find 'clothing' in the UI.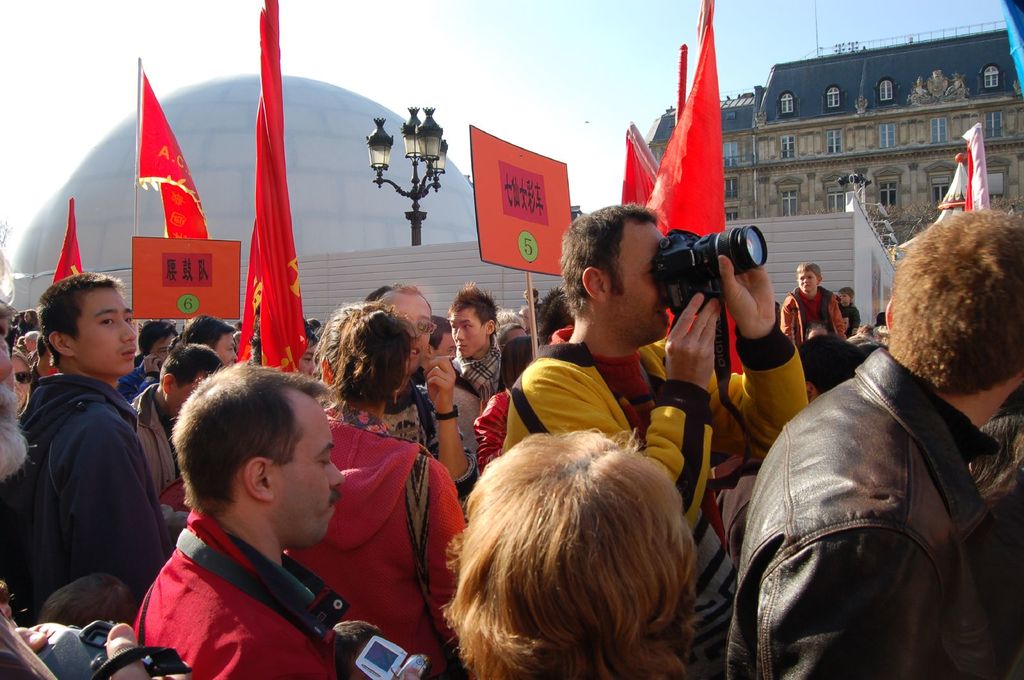
UI element at [732,349,1023,679].
